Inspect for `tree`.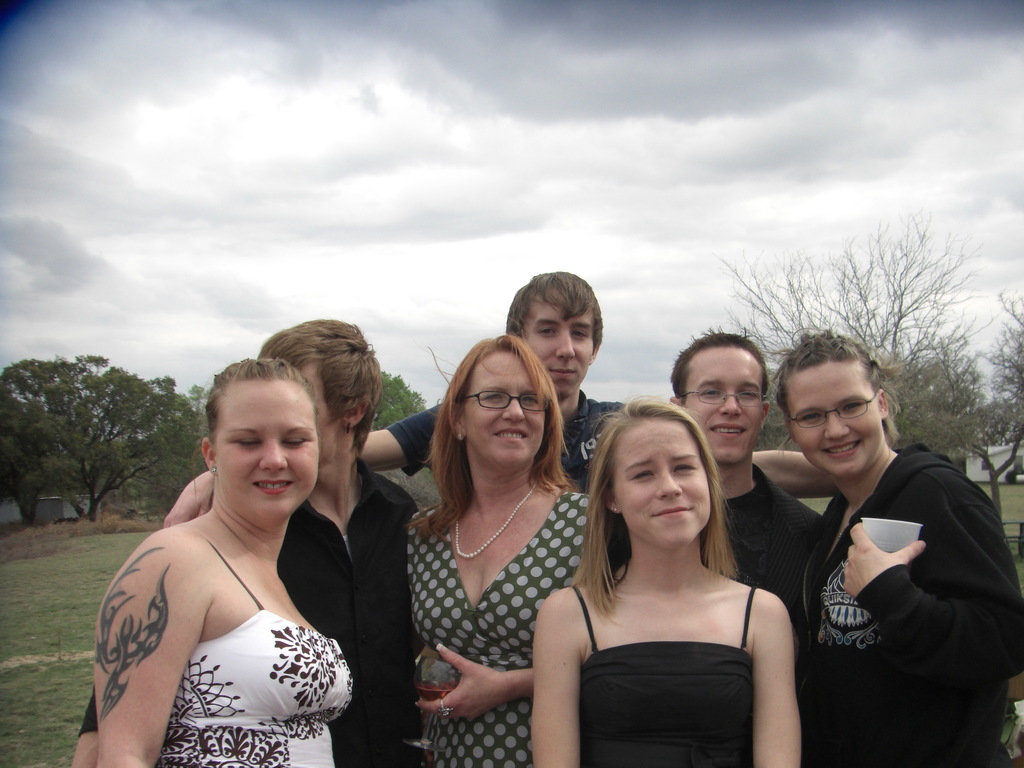
Inspection: detection(718, 229, 973, 462).
